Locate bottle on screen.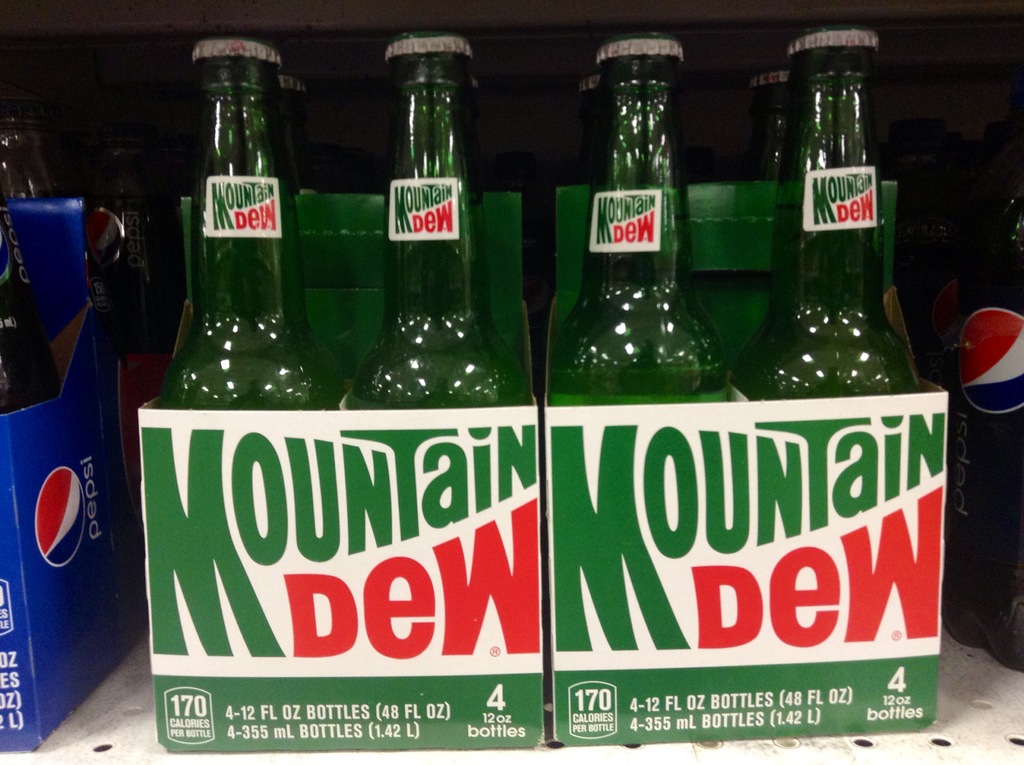
On screen at rect(152, 33, 332, 405).
